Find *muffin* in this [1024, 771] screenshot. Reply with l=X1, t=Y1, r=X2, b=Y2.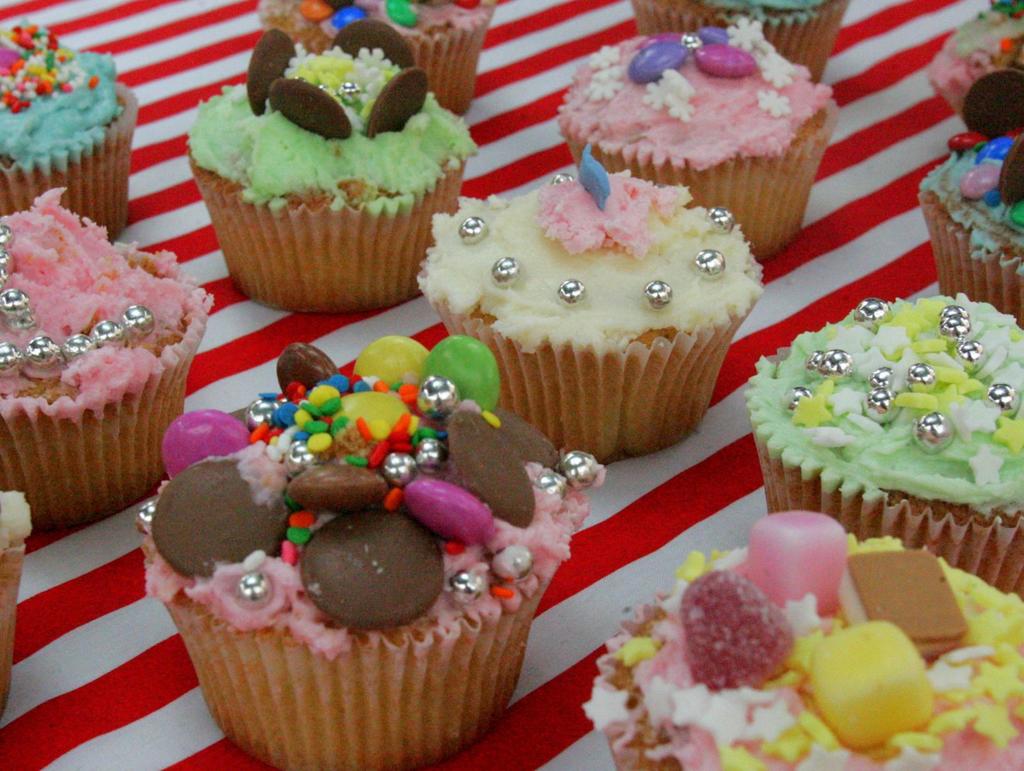
l=556, t=16, r=837, b=260.
